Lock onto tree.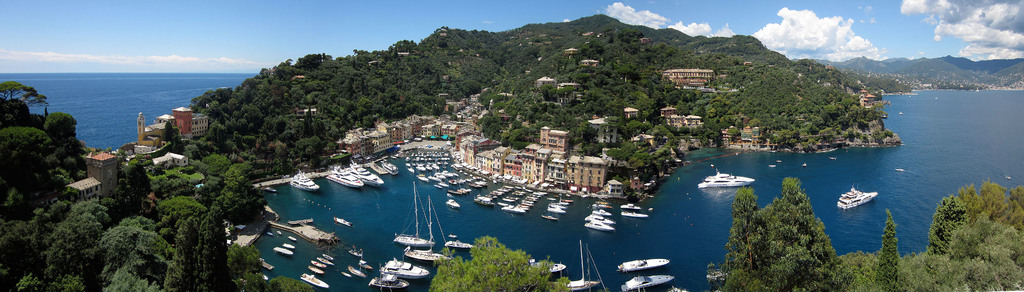
Locked: detection(942, 207, 1023, 291).
